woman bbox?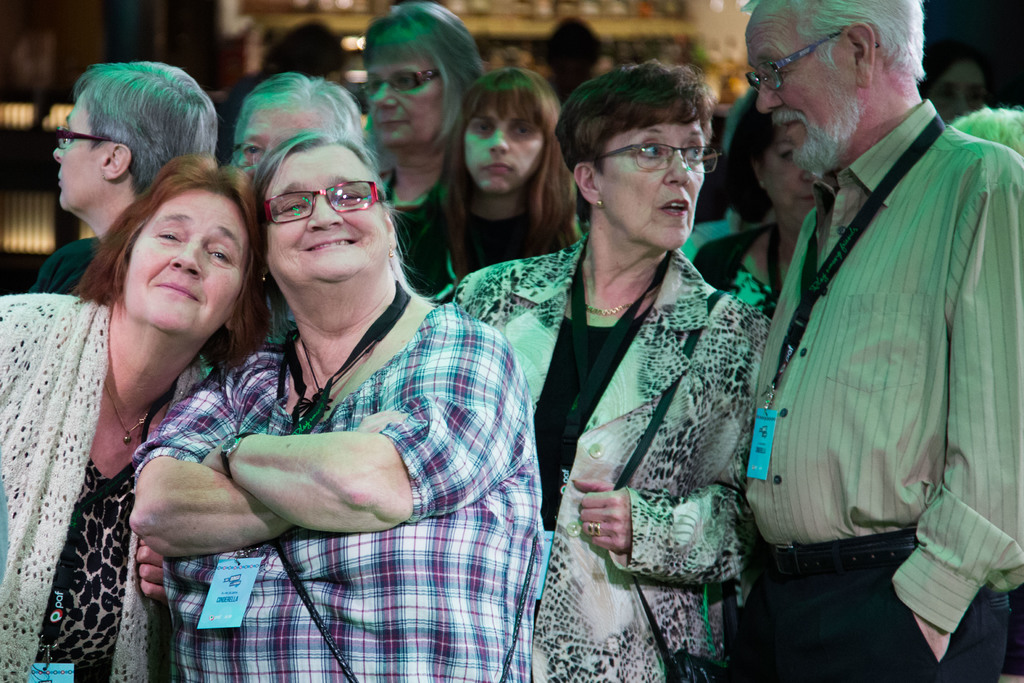
{"left": 134, "top": 126, "right": 532, "bottom": 682}
